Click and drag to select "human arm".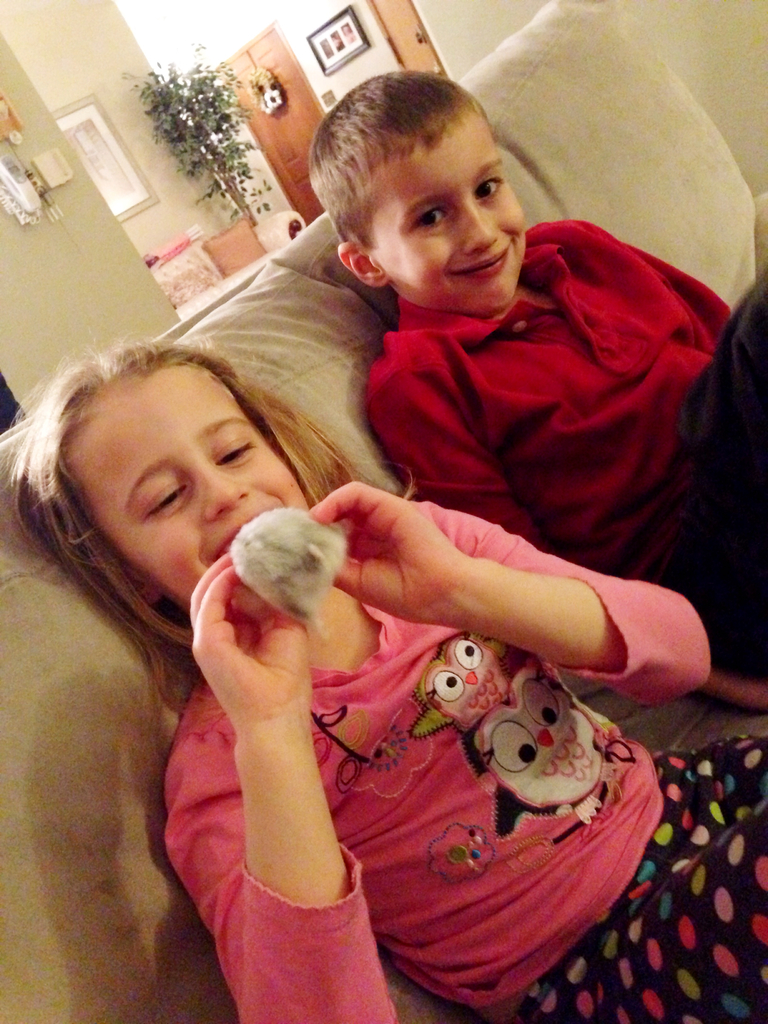
Selection: locate(347, 378, 534, 557).
